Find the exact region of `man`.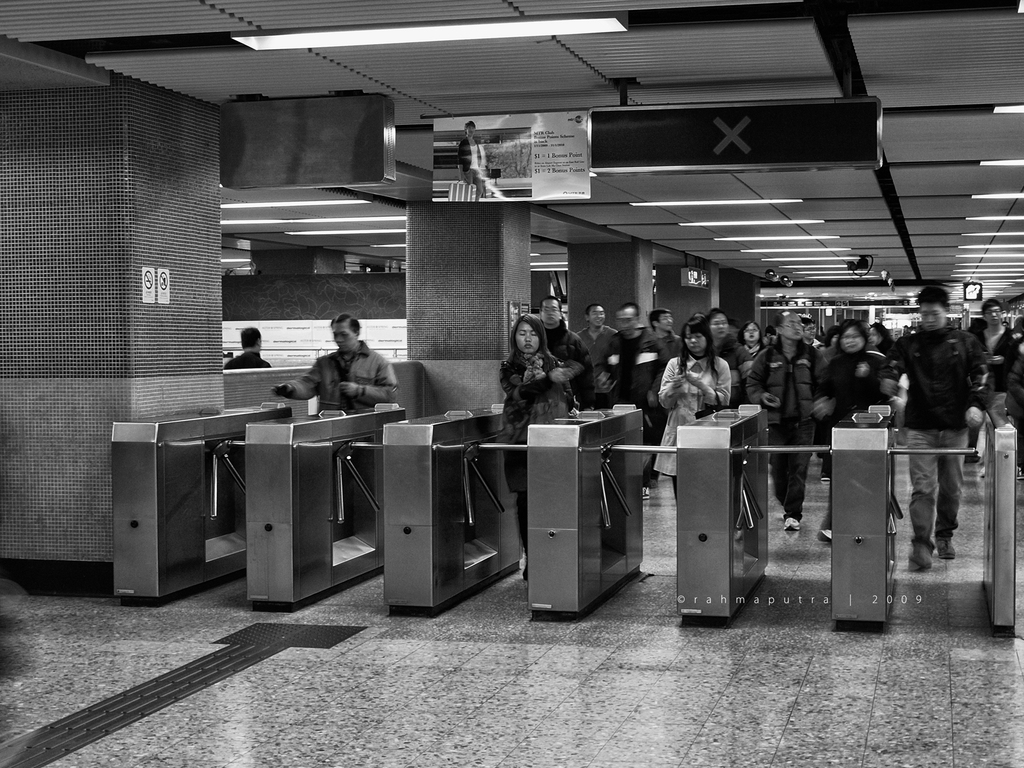
Exact region: {"left": 270, "top": 314, "right": 400, "bottom": 409}.
